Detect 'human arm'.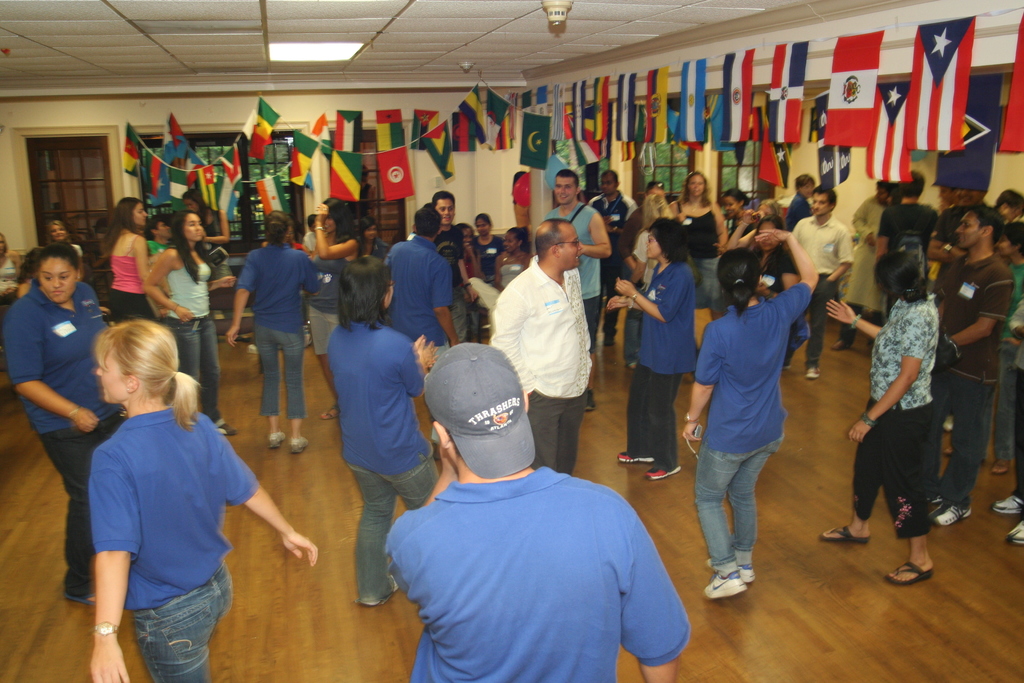
Detected at Rect(484, 286, 531, 412).
